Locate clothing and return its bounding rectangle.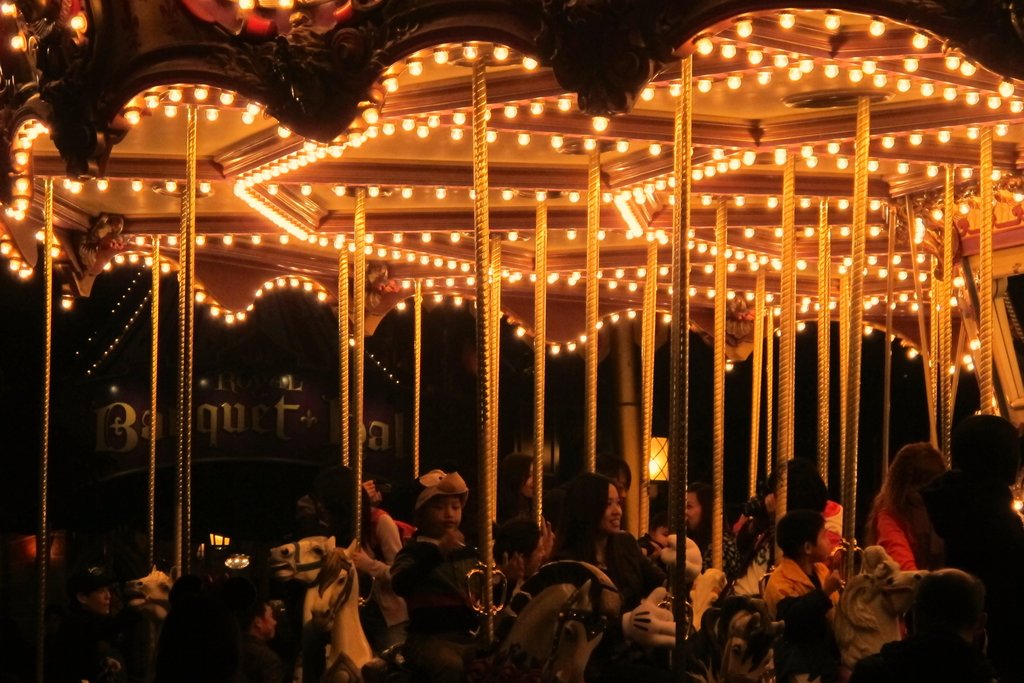
crop(374, 532, 479, 656).
